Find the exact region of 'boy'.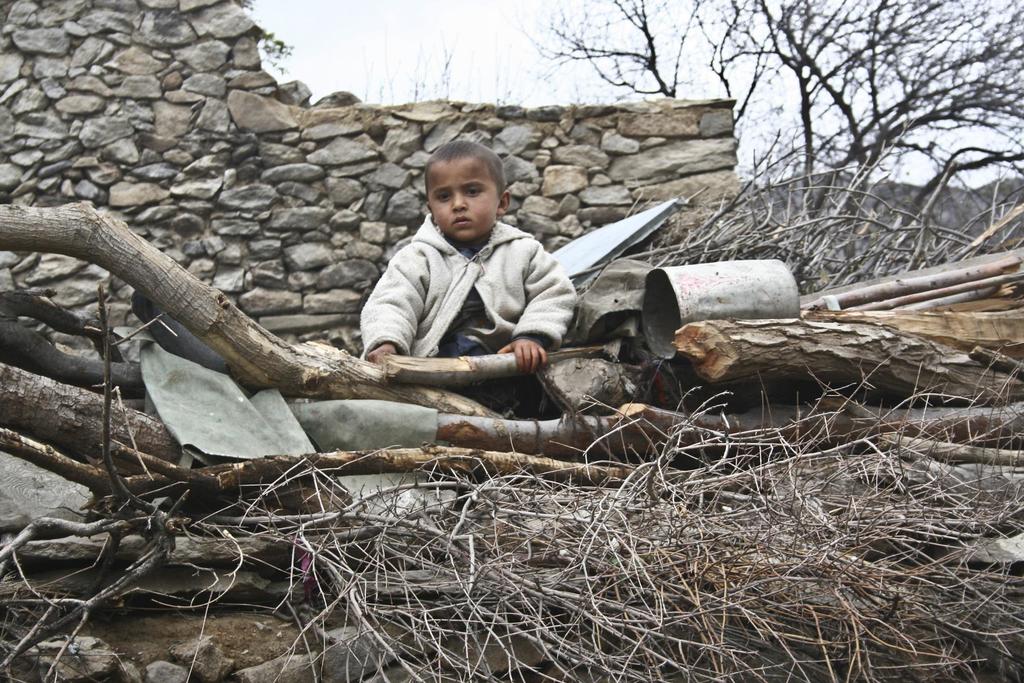
Exact region: Rect(330, 136, 600, 404).
